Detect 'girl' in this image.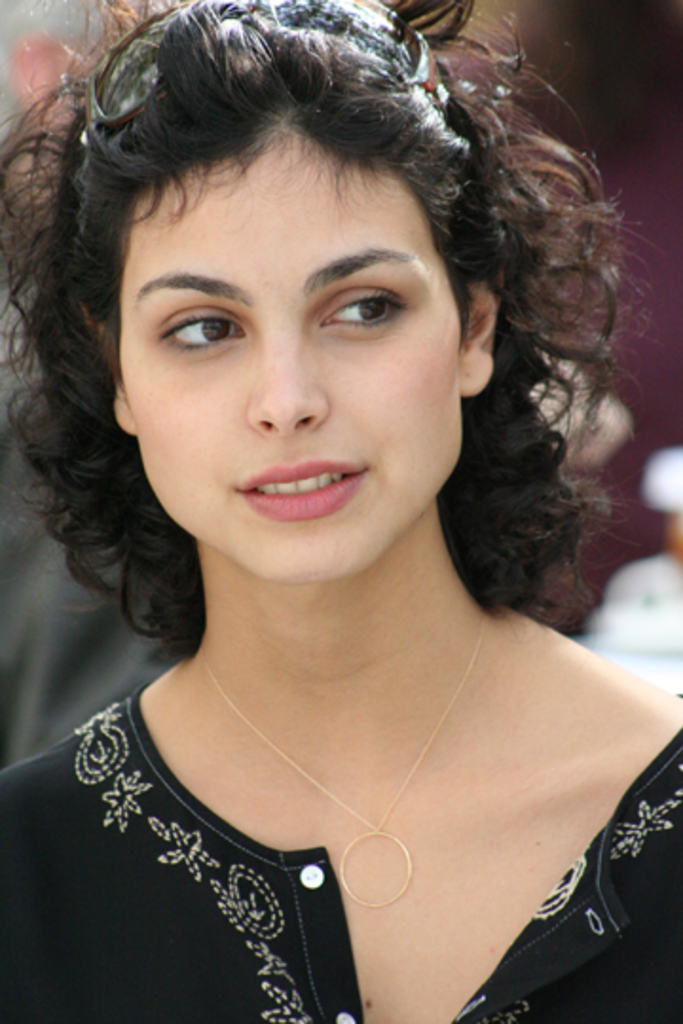
Detection: [left=0, top=0, right=681, bottom=1022].
